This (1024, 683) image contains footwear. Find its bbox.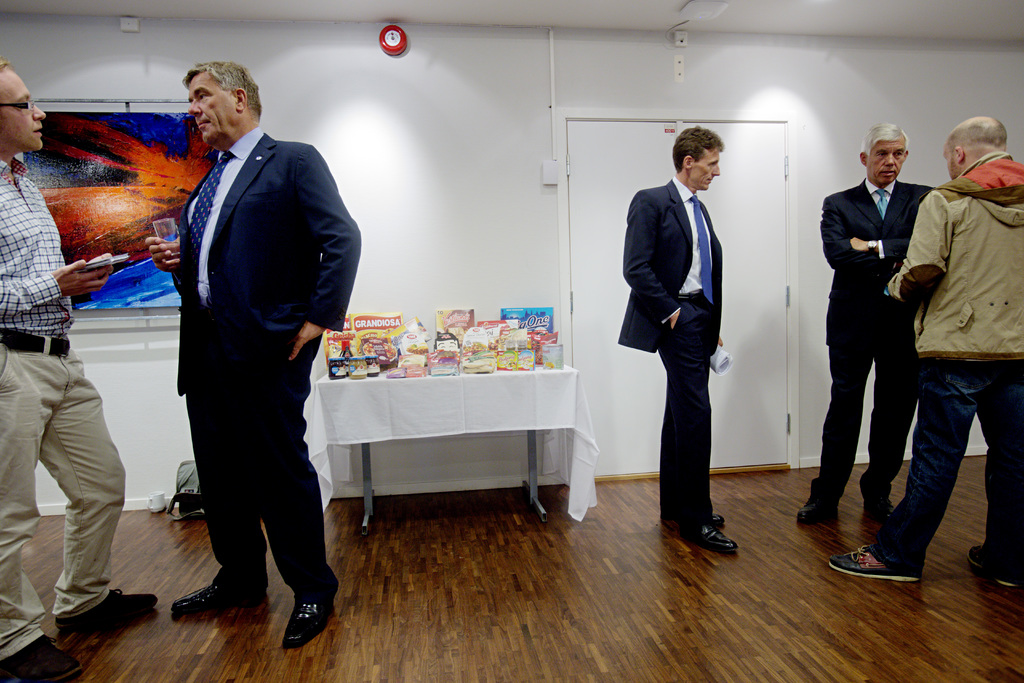
locate(53, 582, 158, 632).
